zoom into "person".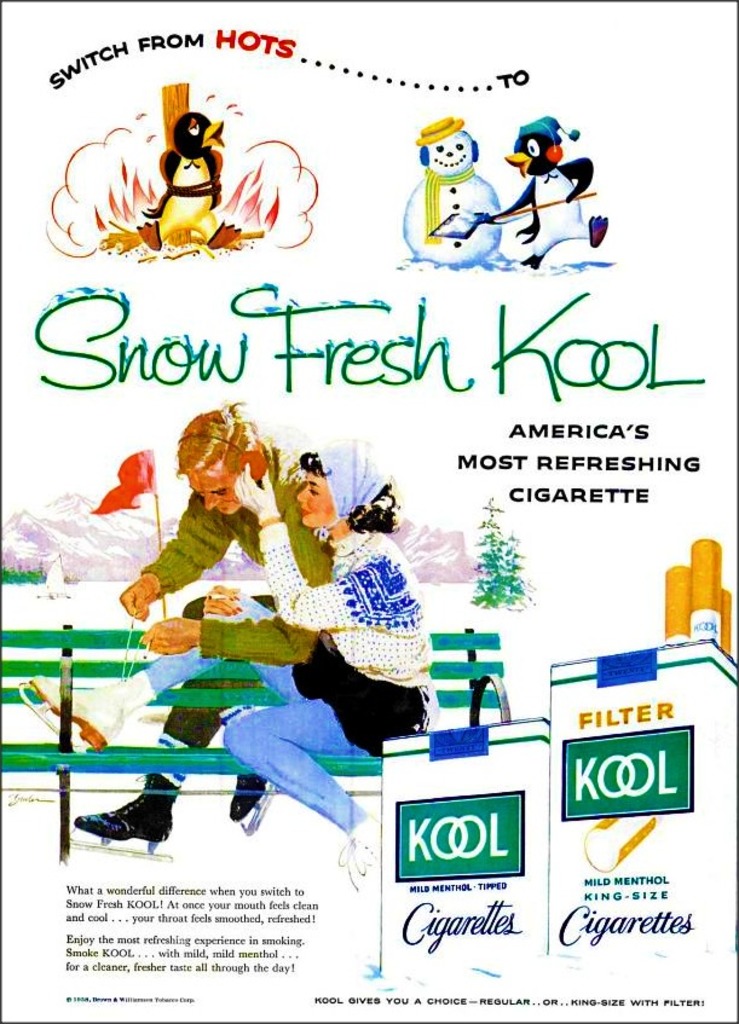
Zoom target: left=219, top=458, right=438, bottom=821.
